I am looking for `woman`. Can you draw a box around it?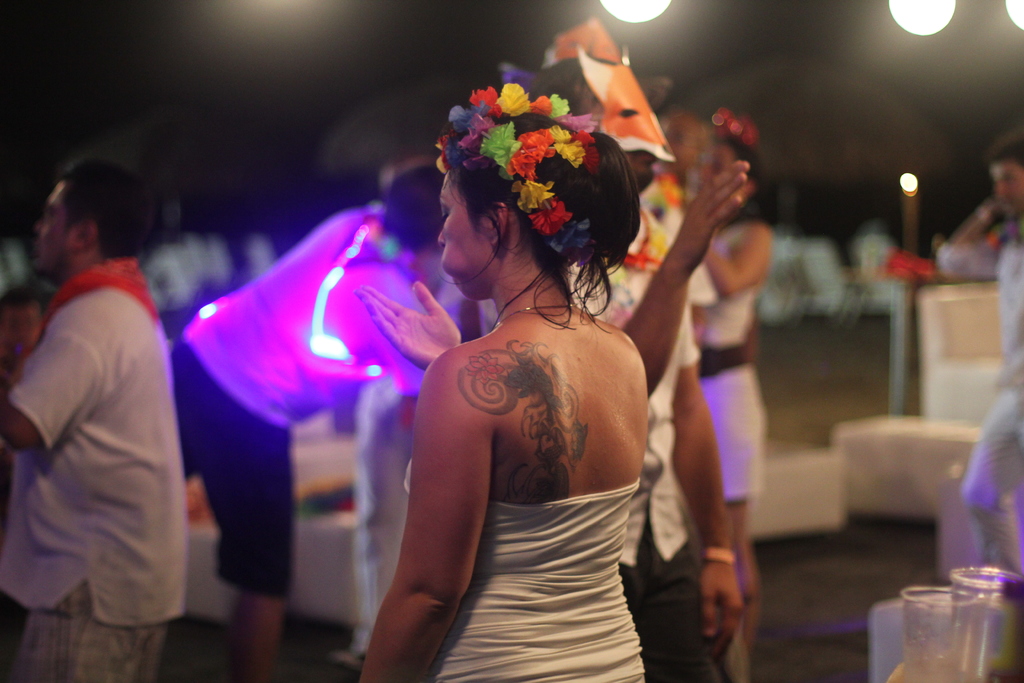
Sure, the bounding box is box(694, 115, 771, 666).
